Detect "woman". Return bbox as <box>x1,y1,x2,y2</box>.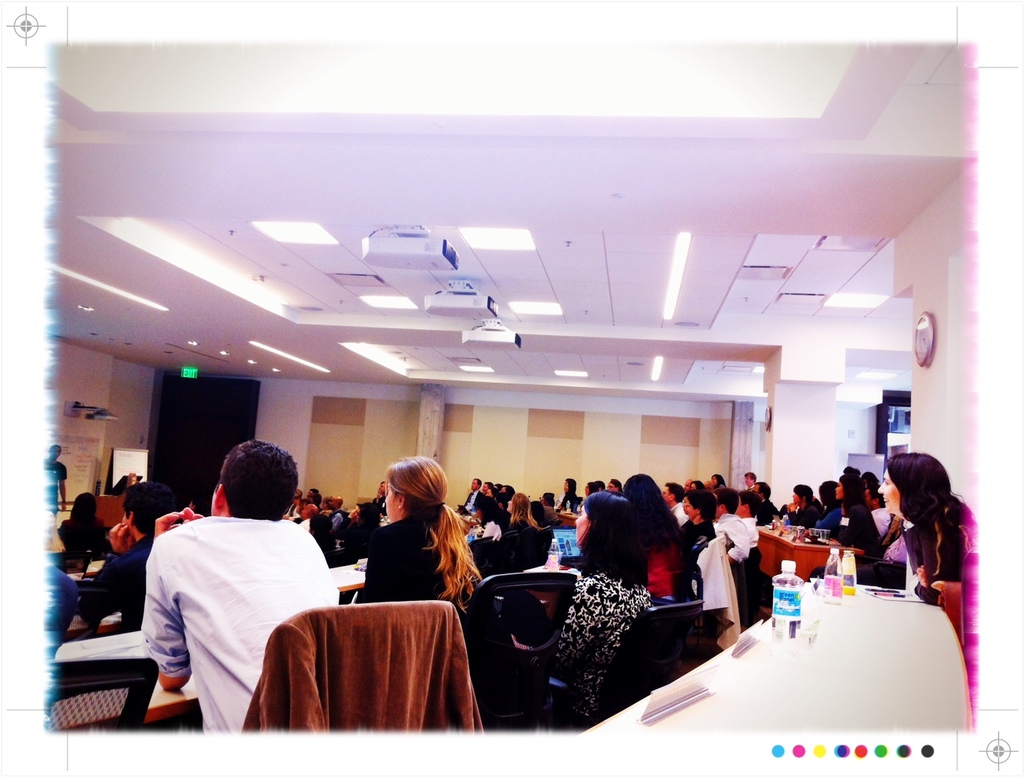
<box>862,475,878,487</box>.
